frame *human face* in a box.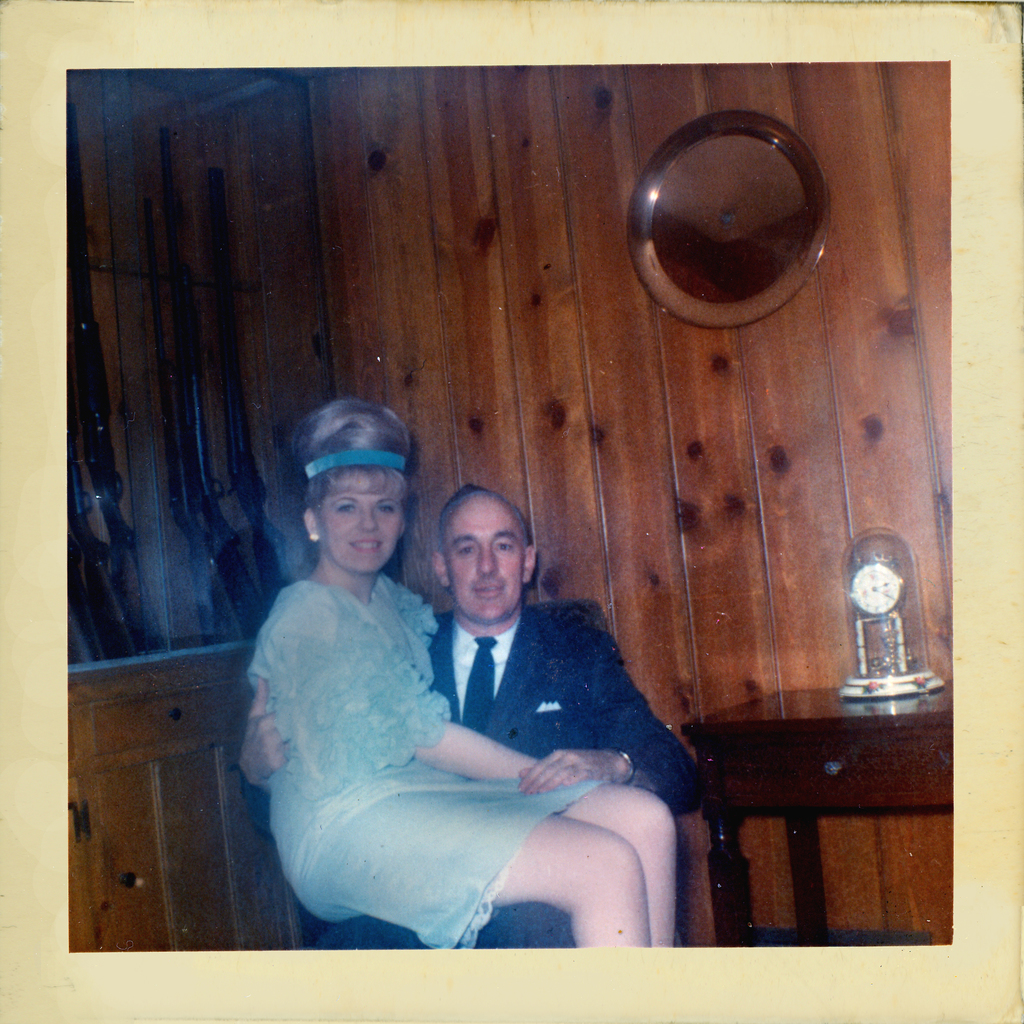
left=438, top=472, right=507, bottom=638.
